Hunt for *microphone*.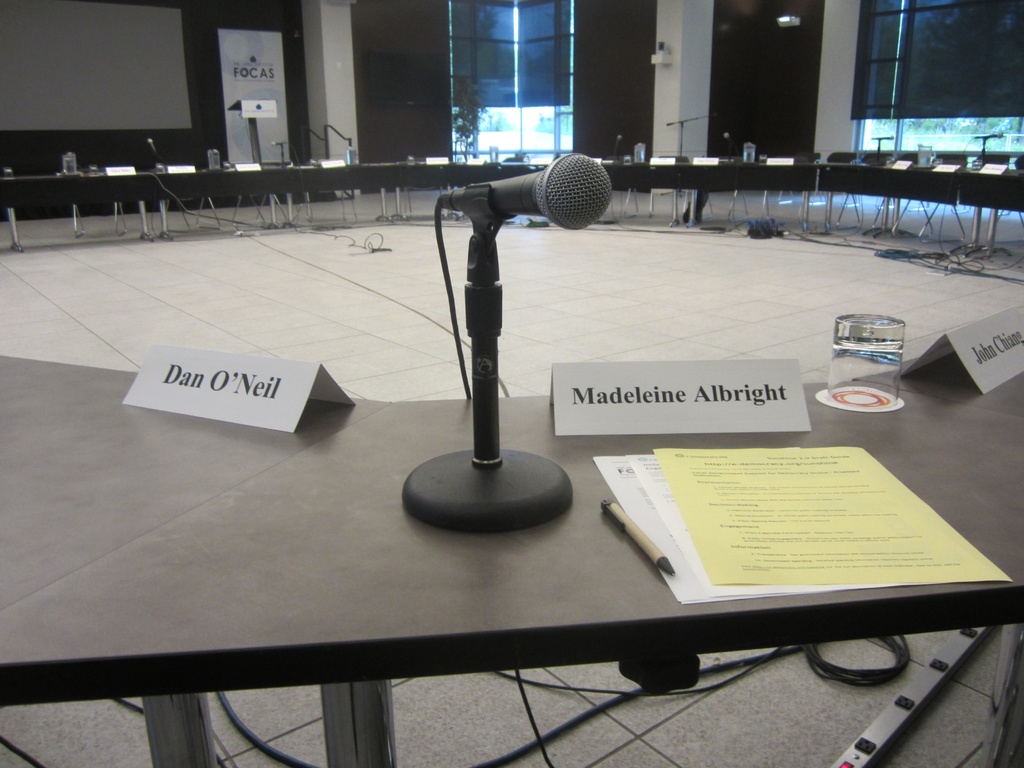
Hunted down at 407:155:604:300.
